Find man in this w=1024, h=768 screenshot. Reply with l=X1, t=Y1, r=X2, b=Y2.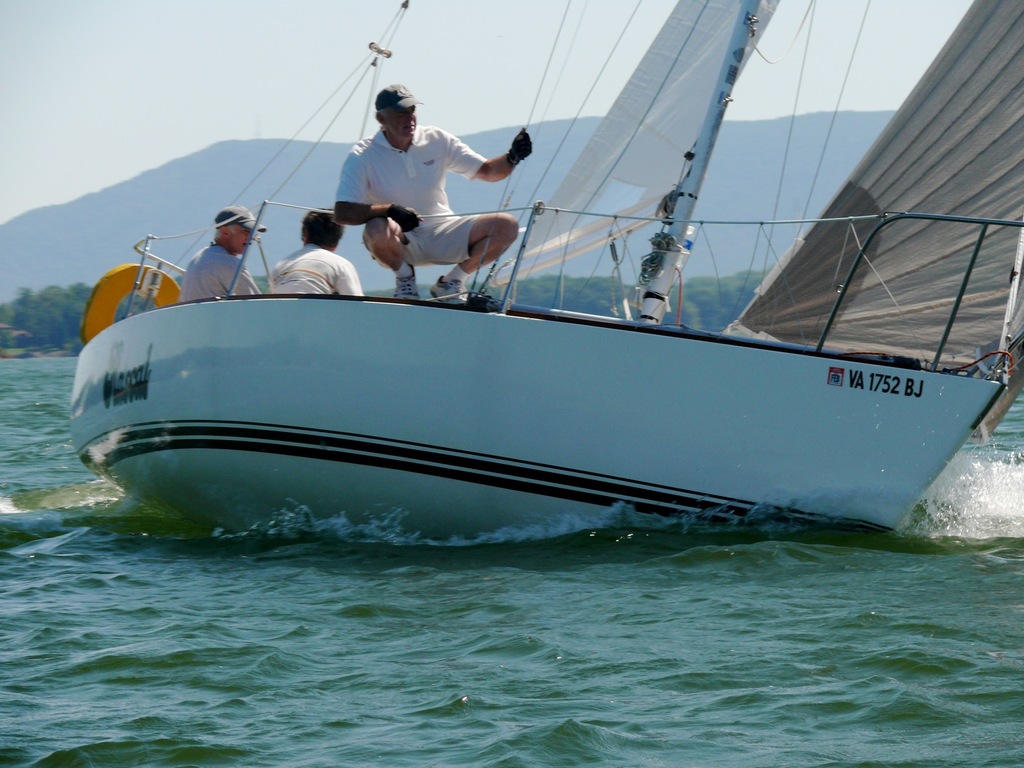
l=329, t=75, r=534, b=307.
